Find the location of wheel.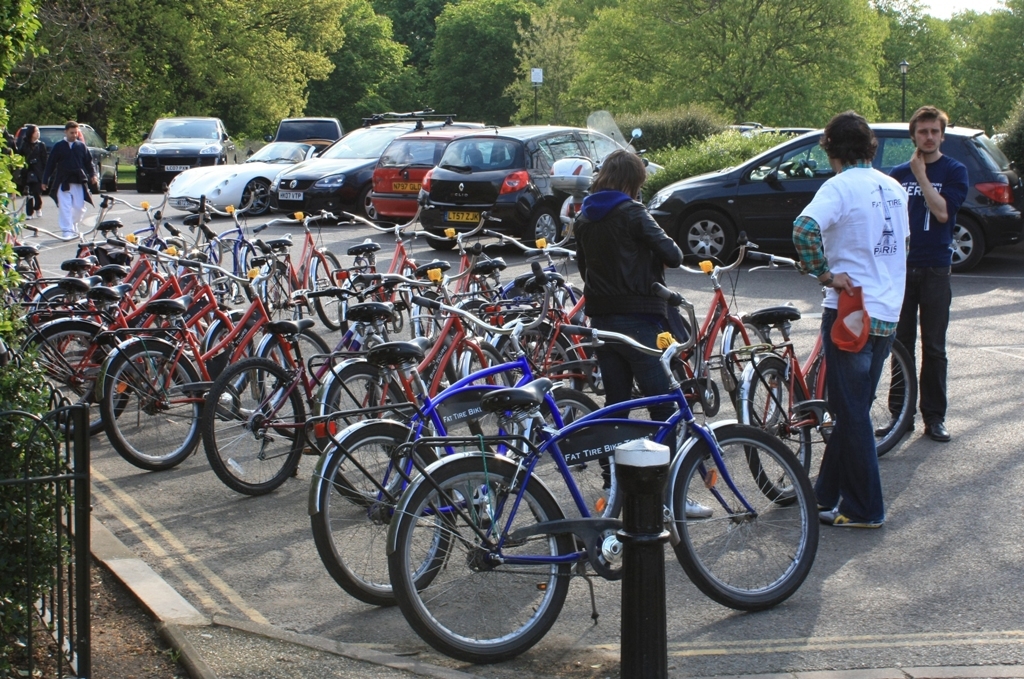
Location: {"x1": 428, "y1": 226, "x2": 459, "y2": 250}.
